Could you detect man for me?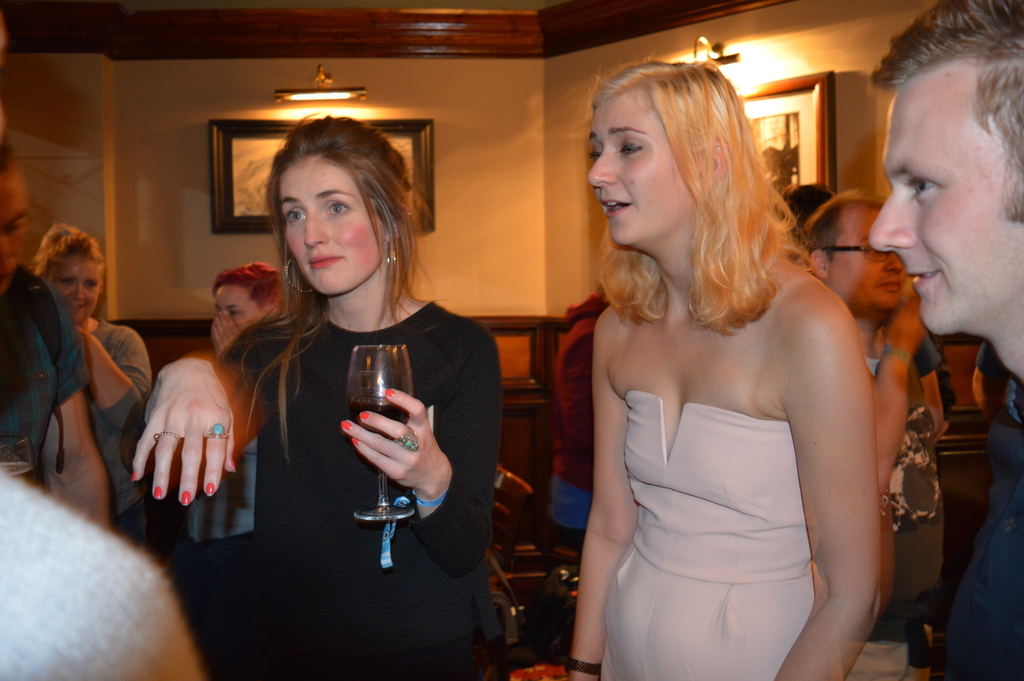
Detection result: select_region(871, 0, 1023, 680).
